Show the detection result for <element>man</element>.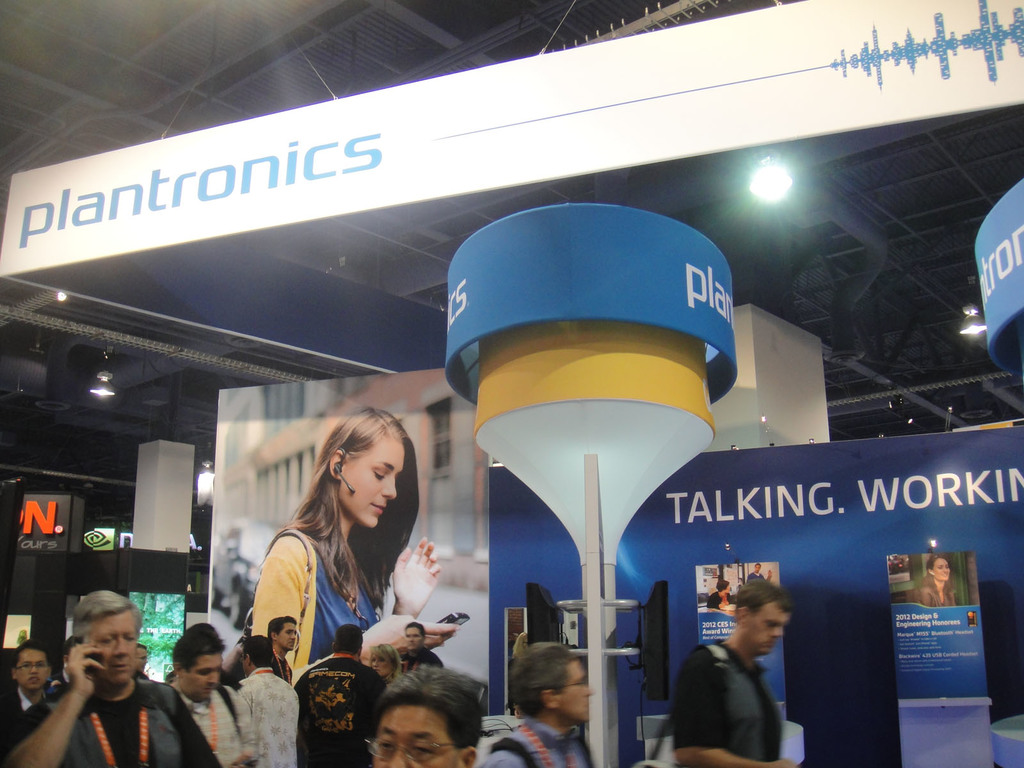
l=159, t=628, r=267, b=767.
